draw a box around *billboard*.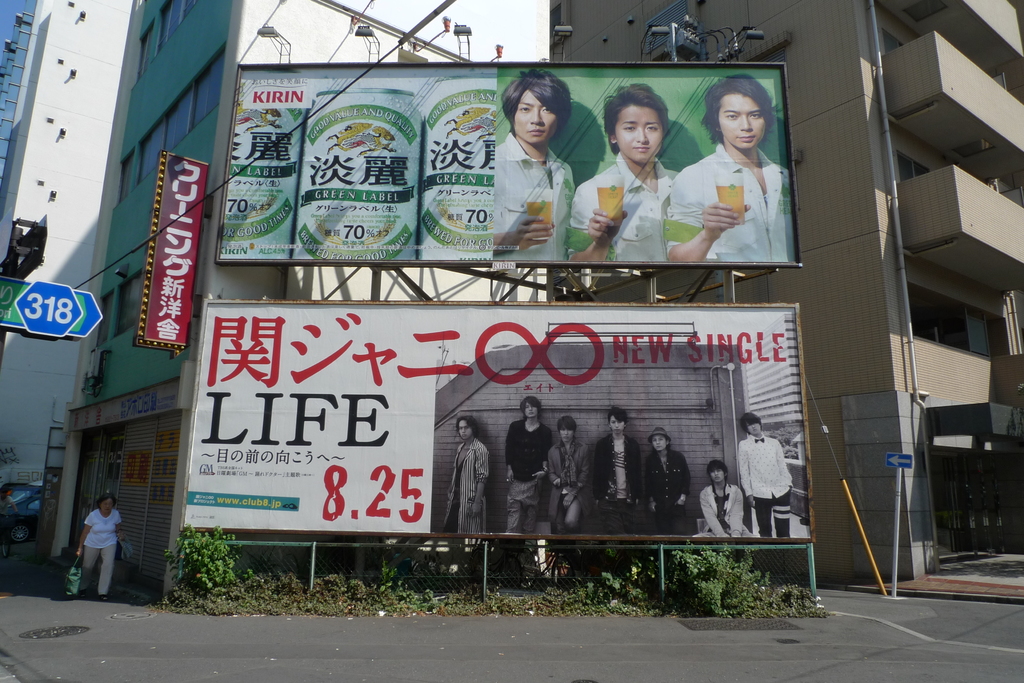
x1=0 y1=277 x2=95 y2=339.
